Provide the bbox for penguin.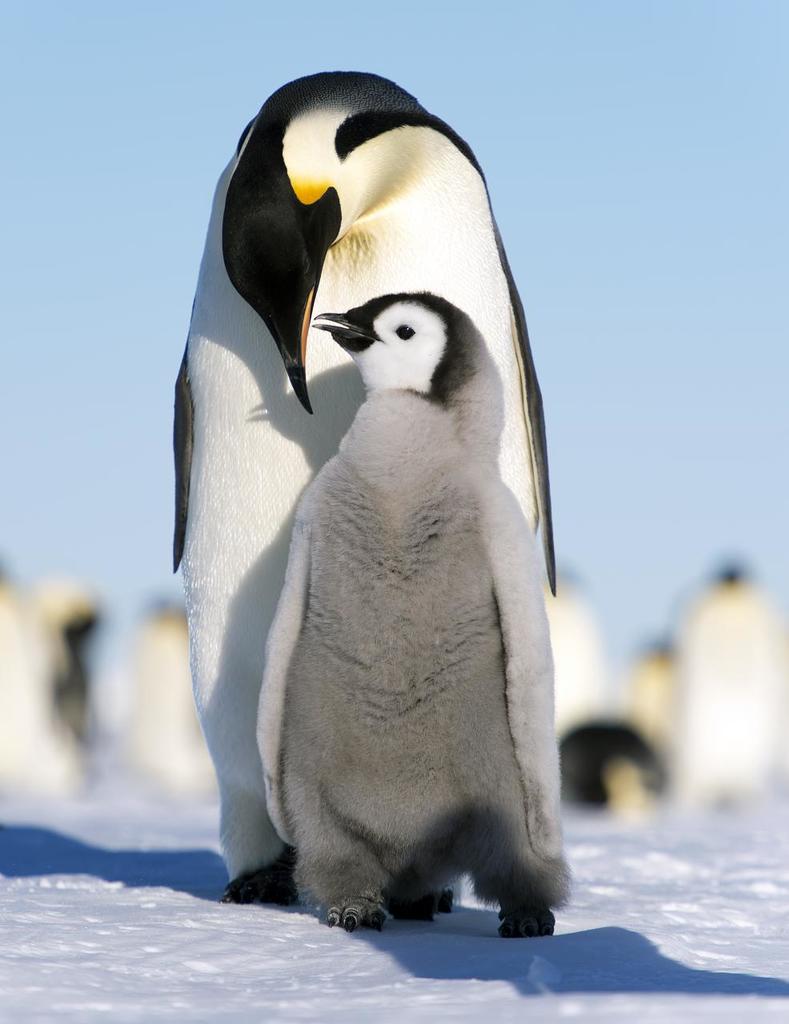
[171, 68, 556, 913].
